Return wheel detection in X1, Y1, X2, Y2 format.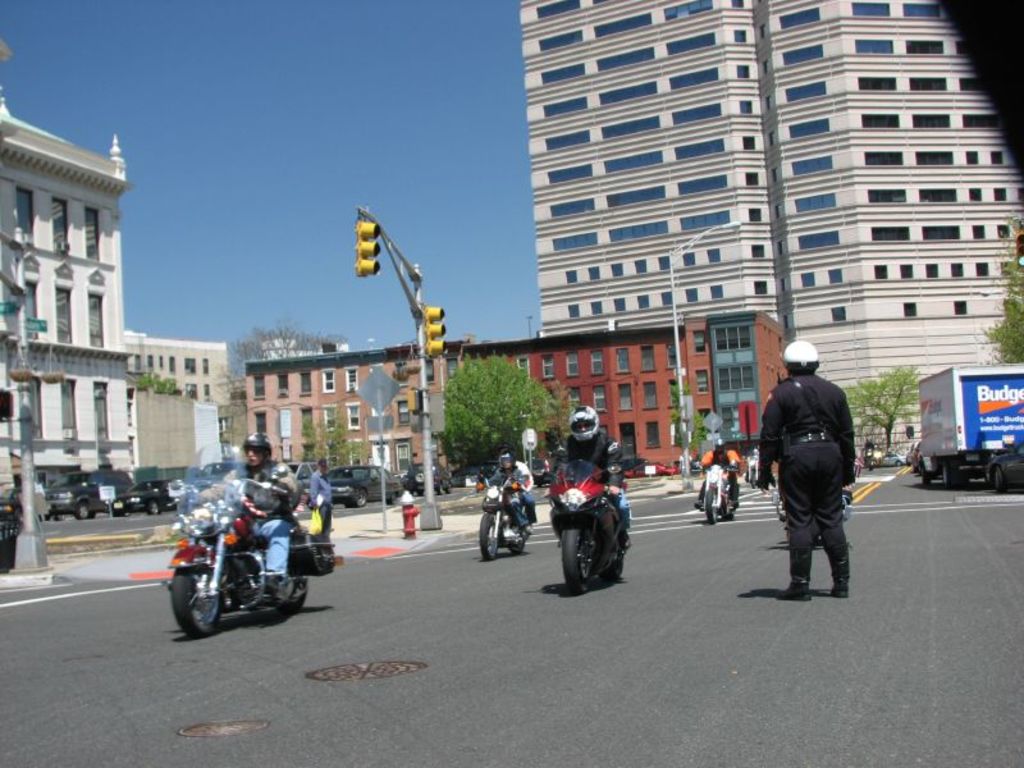
438, 479, 448, 497.
